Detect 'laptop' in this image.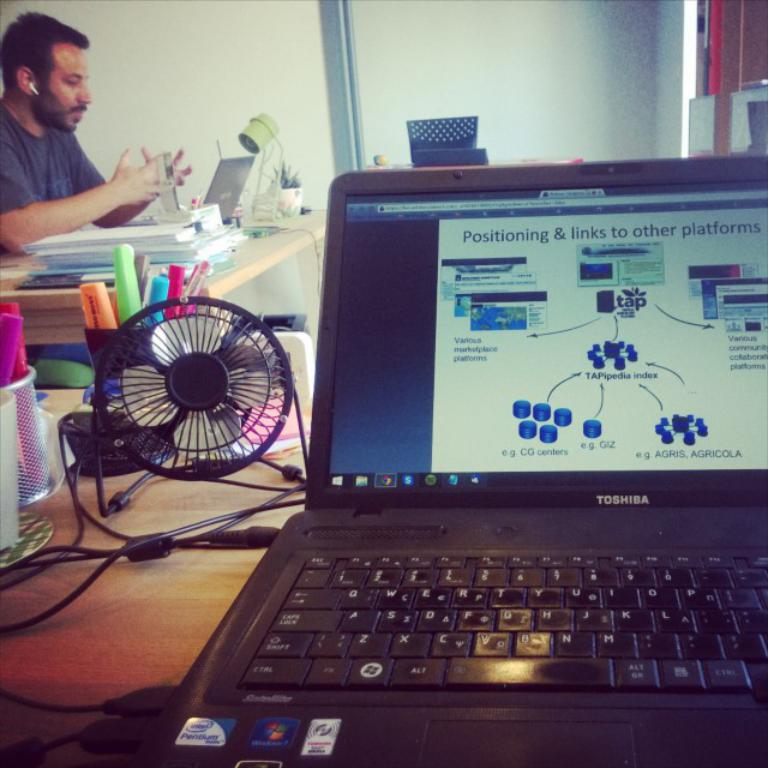
Detection: 196, 109, 742, 767.
